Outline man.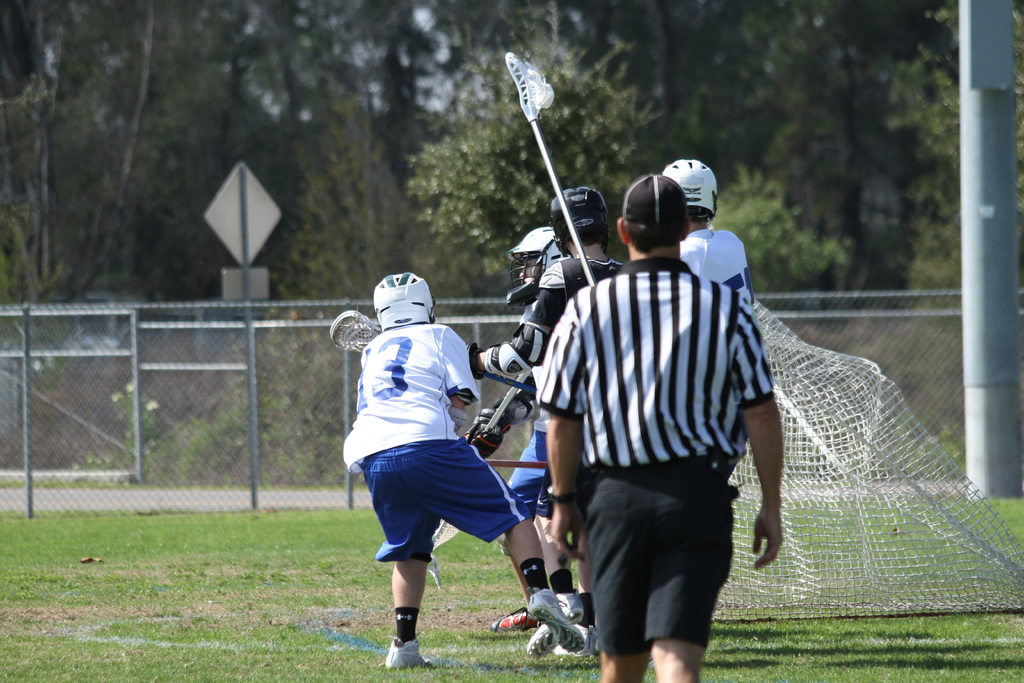
Outline: <region>460, 183, 627, 661</region>.
